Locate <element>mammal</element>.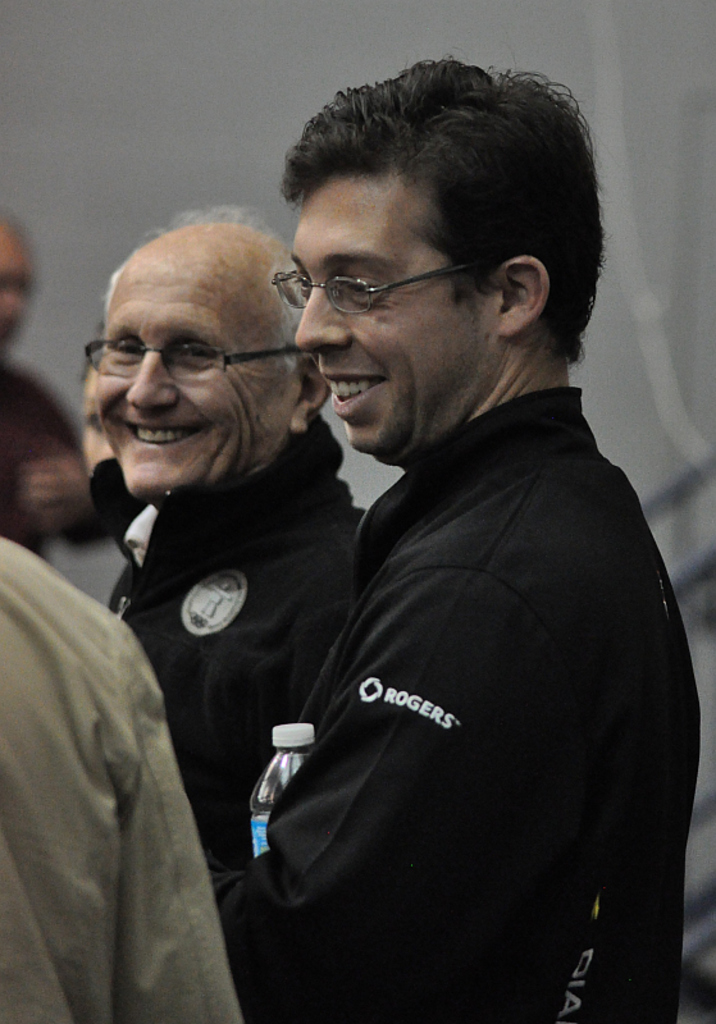
Bounding box: x1=0, y1=198, x2=105, y2=557.
